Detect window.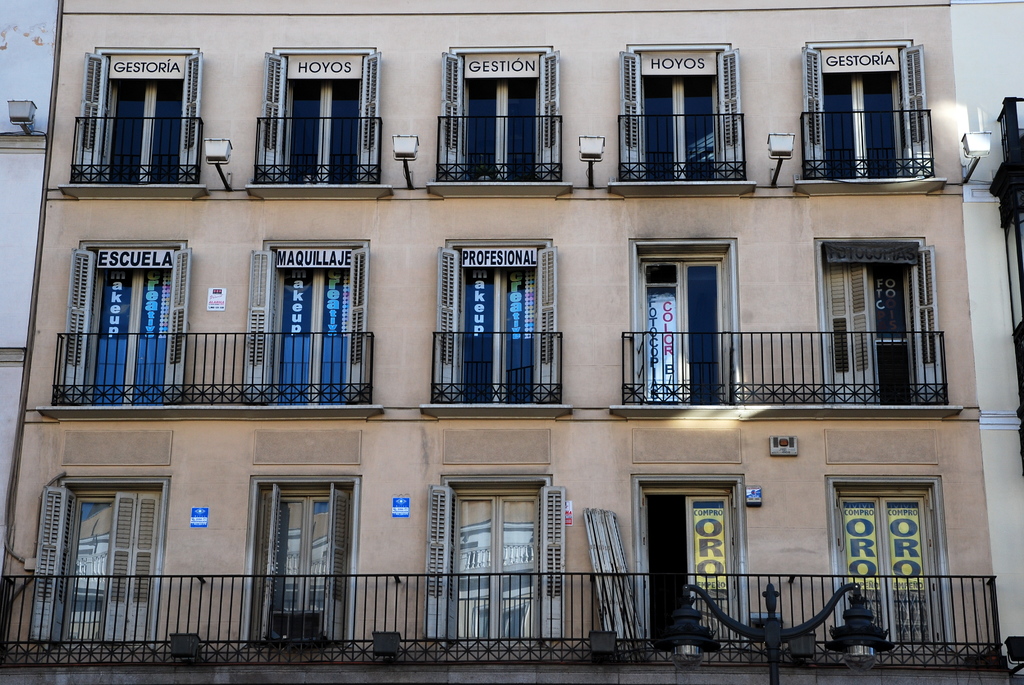
Detected at box=[612, 45, 742, 181].
